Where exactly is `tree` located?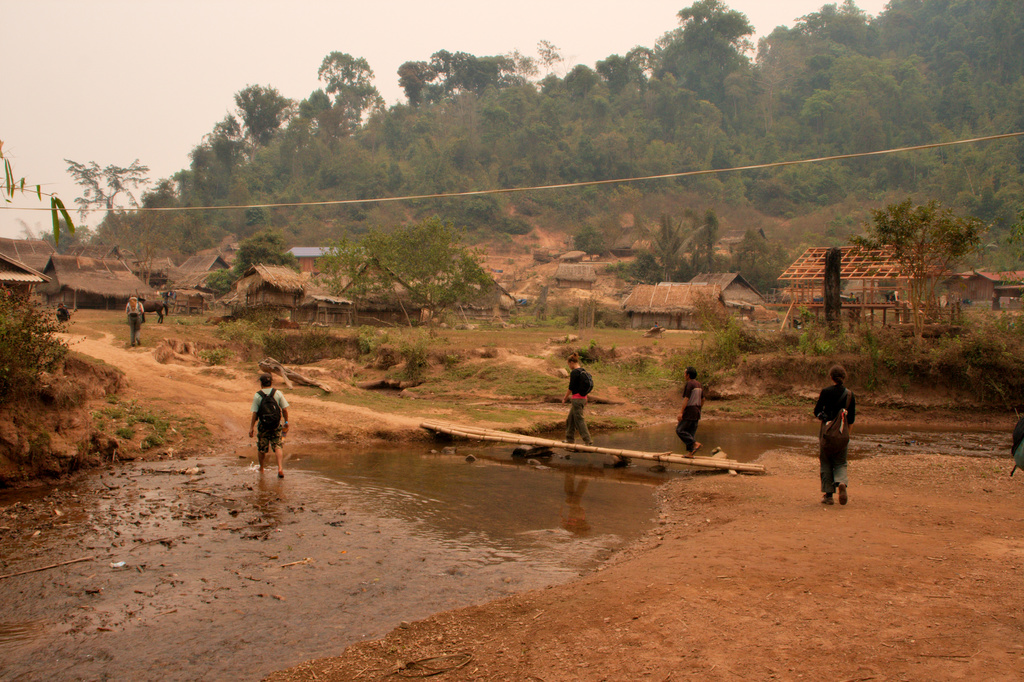
Its bounding box is 294,41,379,146.
